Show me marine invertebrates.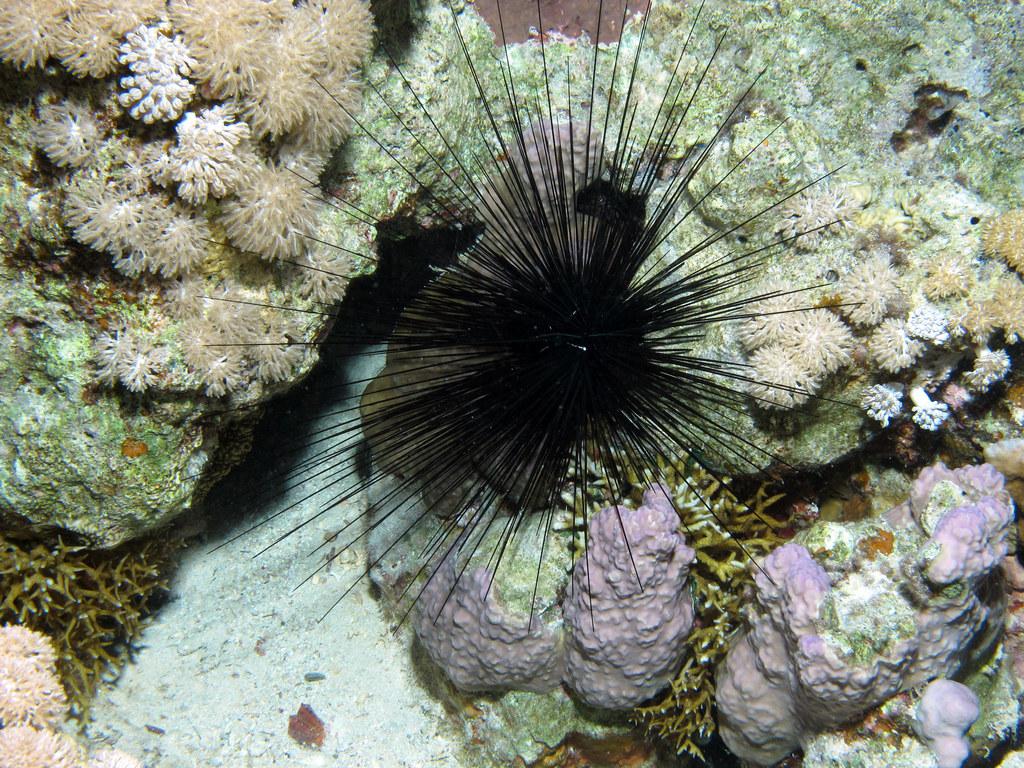
marine invertebrates is here: {"x1": 919, "y1": 231, "x2": 958, "y2": 308}.
